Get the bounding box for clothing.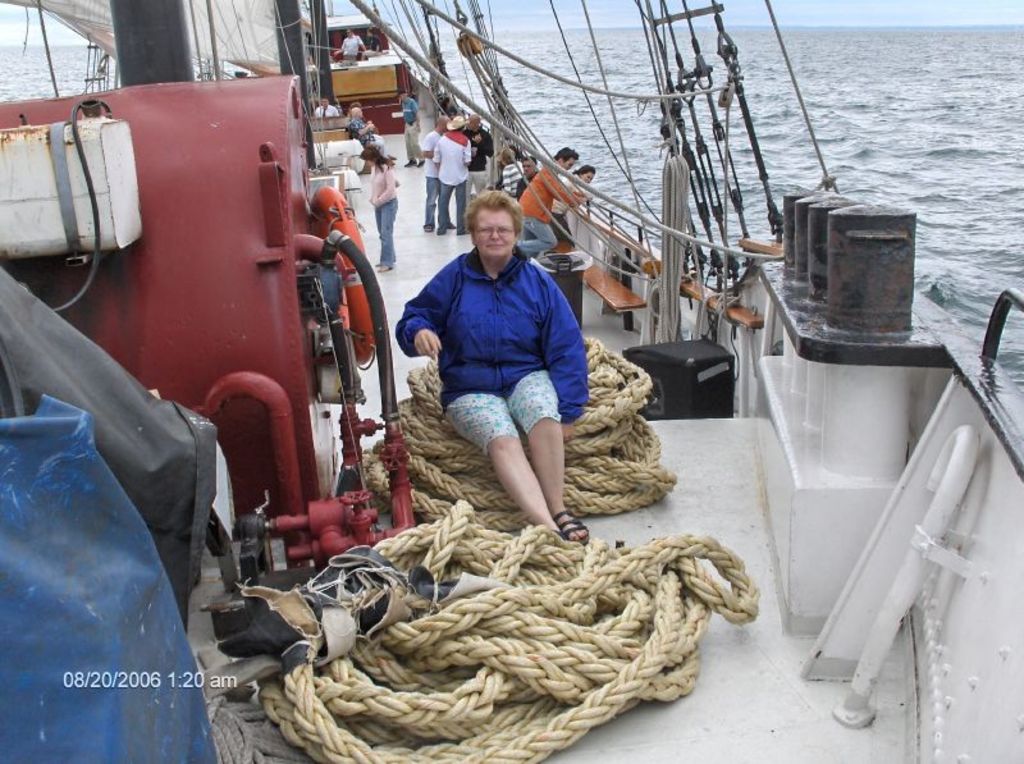
region(468, 125, 494, 192).
